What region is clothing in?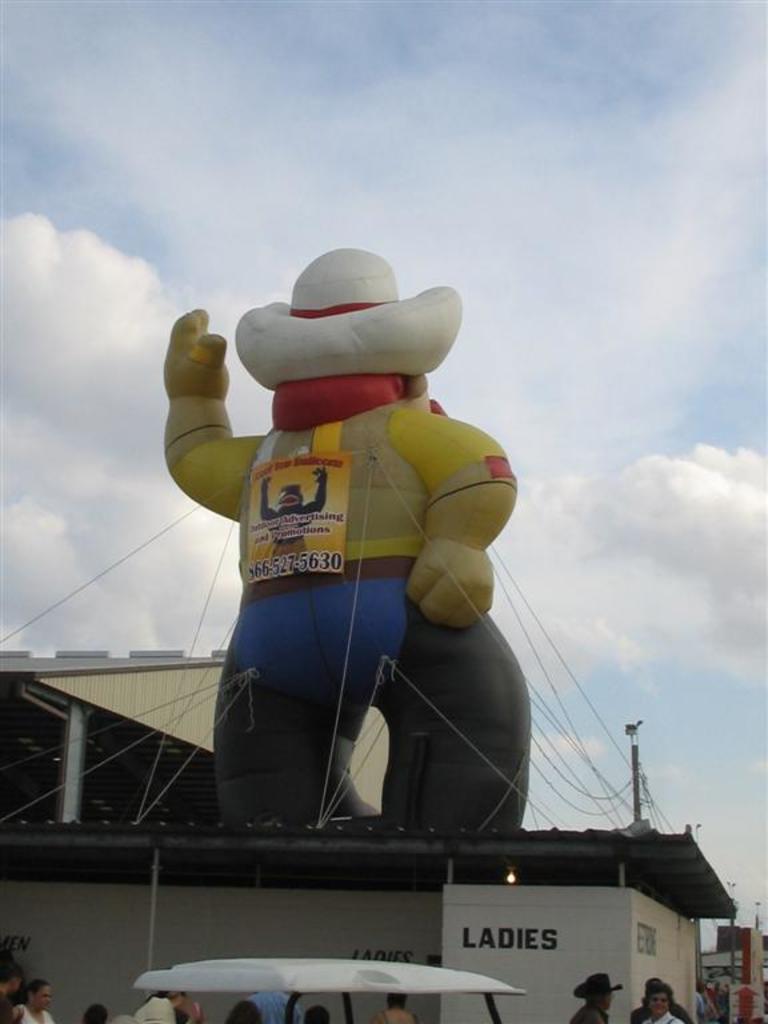
(left=171, top=399, right=513, bottom=709).
